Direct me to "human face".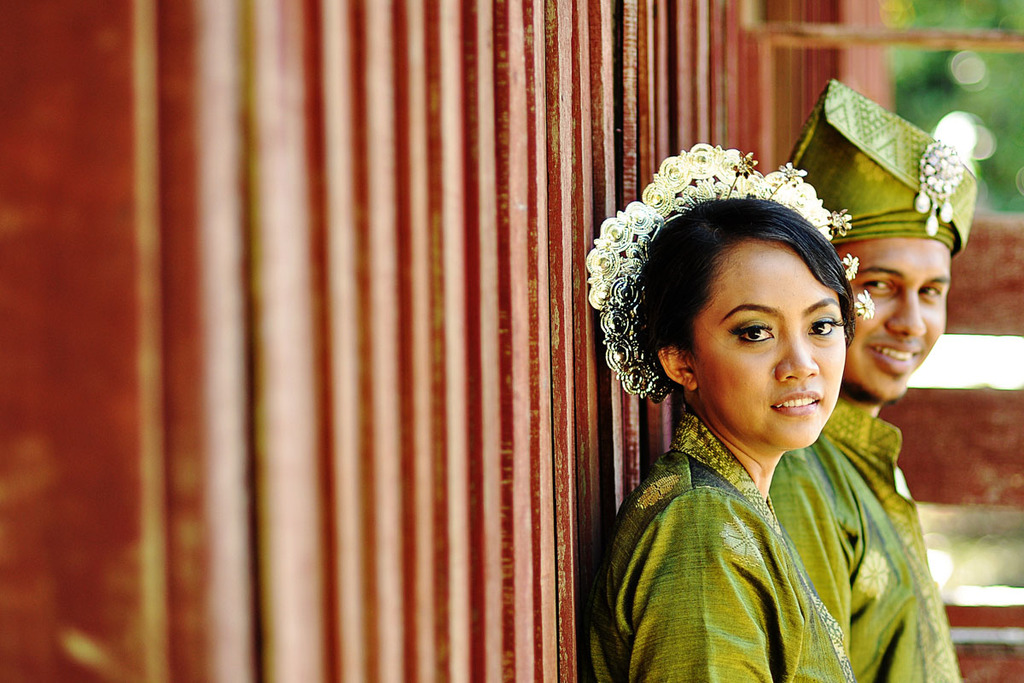
Direction: 697,242,844,447.
